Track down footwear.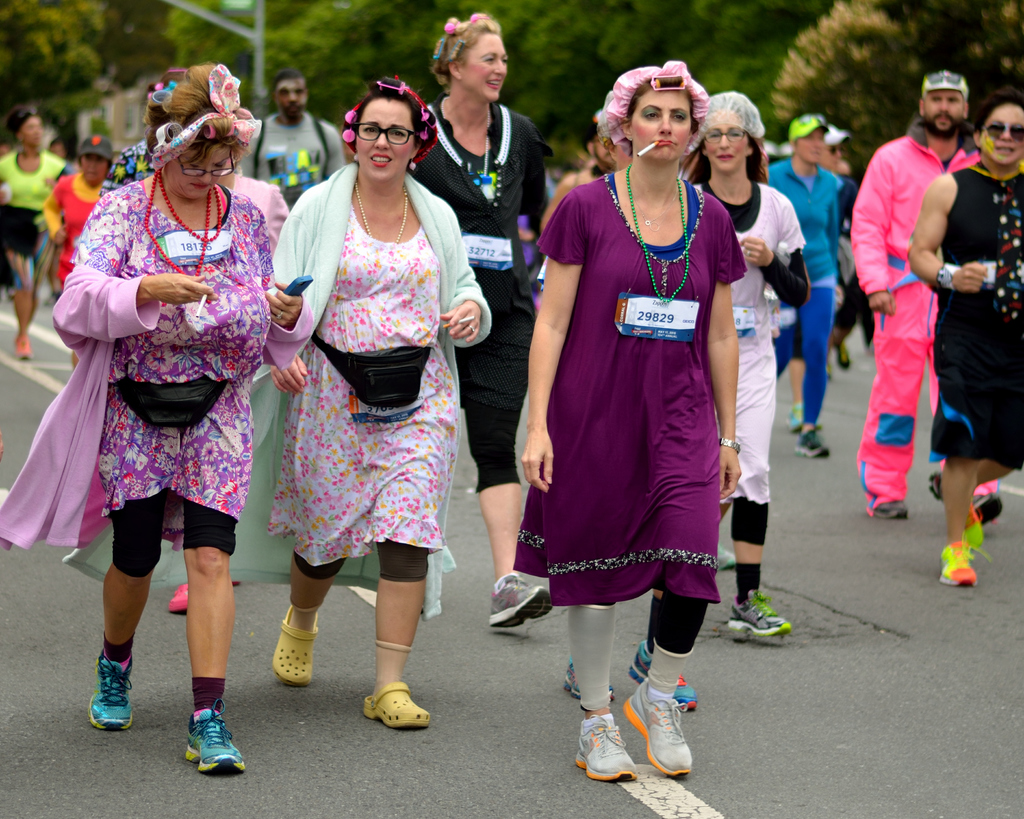
Tracked to <bbox>931, 472, 1005, 520</bbox>.
